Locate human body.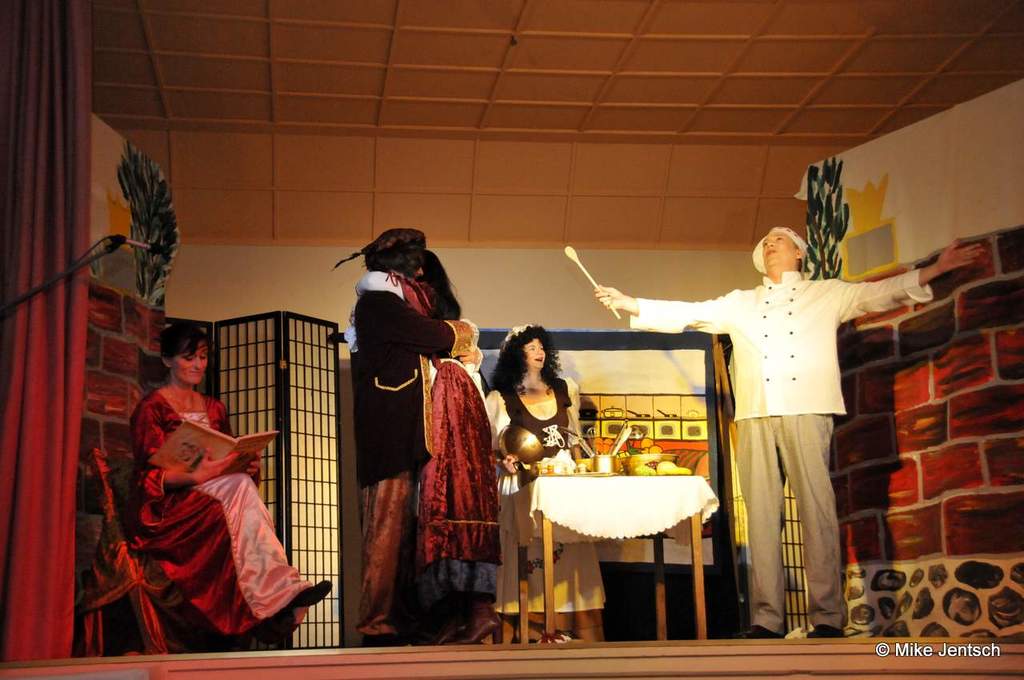
Bounding box: 353,271,482,641.
